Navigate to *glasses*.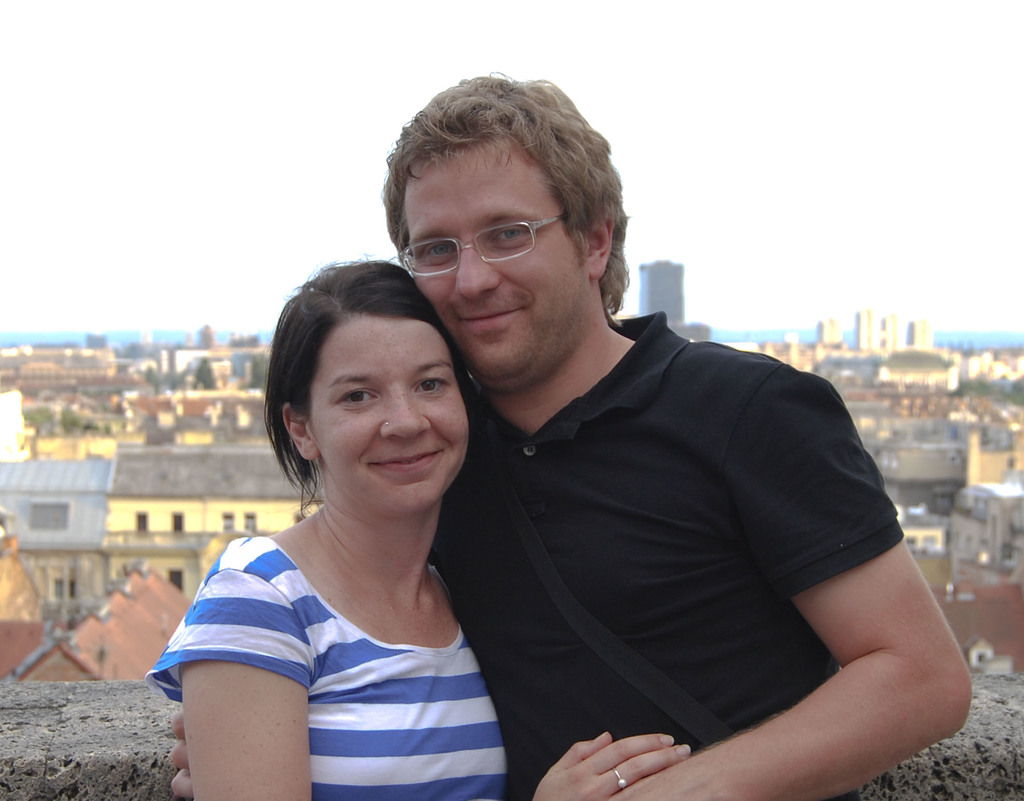
Navigation target: rect(393, 207, 582, 262).
